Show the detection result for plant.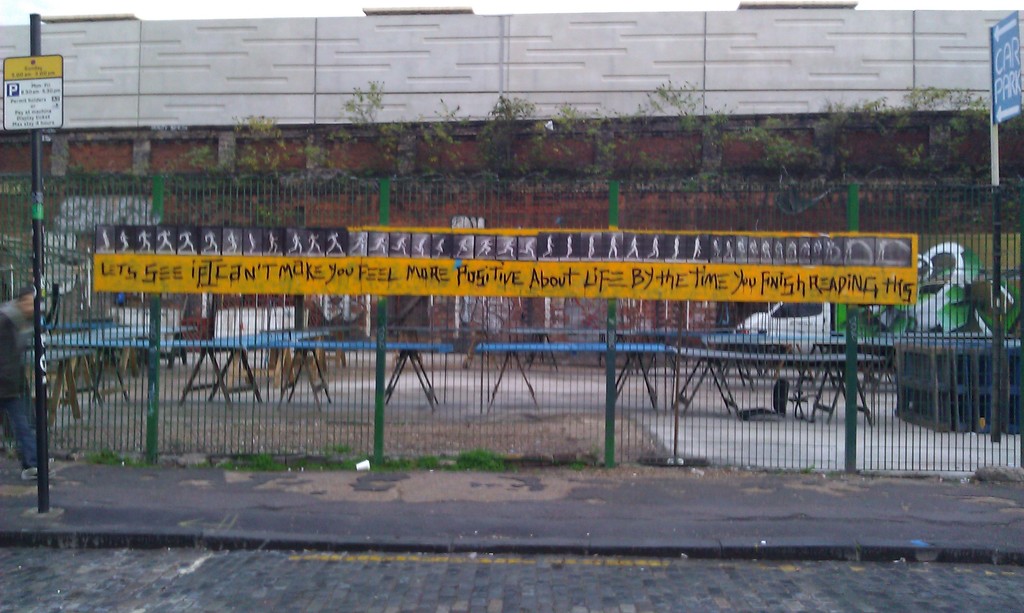
(x1=334, y1=79, x2=401, y2=186).
